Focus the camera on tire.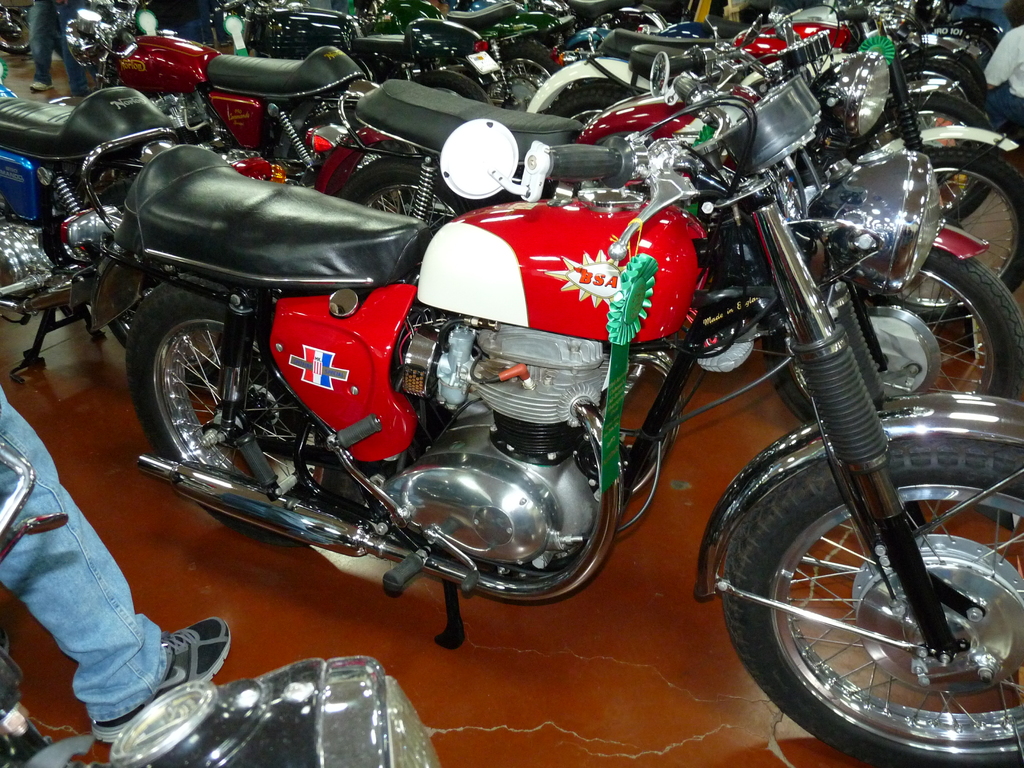
Focus region: bbox=(338, 156, 478, 239).
